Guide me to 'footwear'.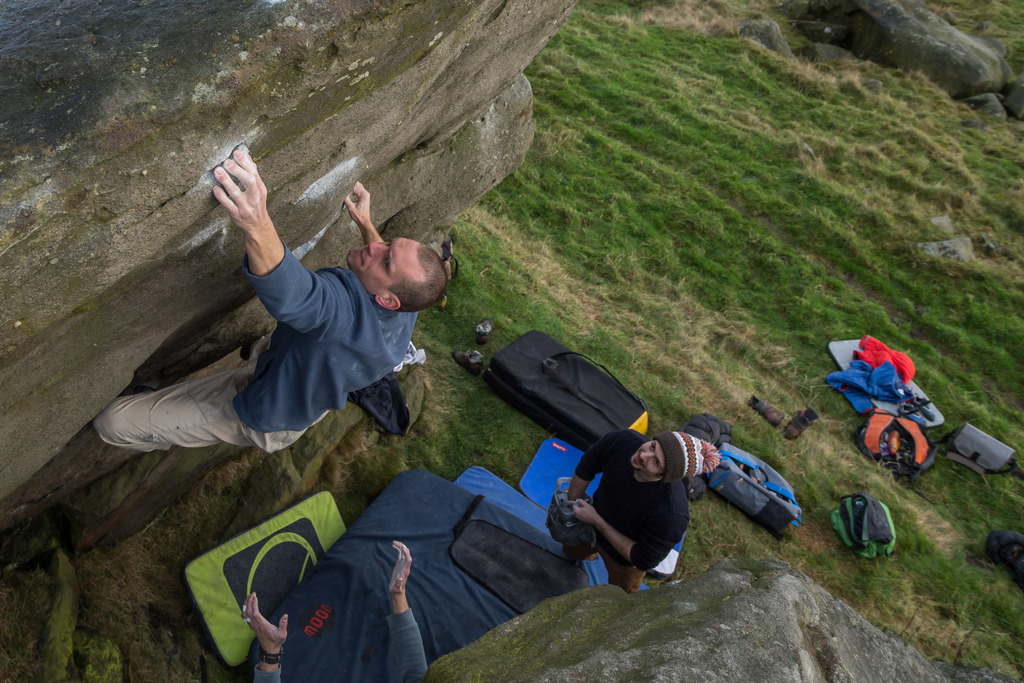
Guidance: bbox=[746, 394, 780, 424].
